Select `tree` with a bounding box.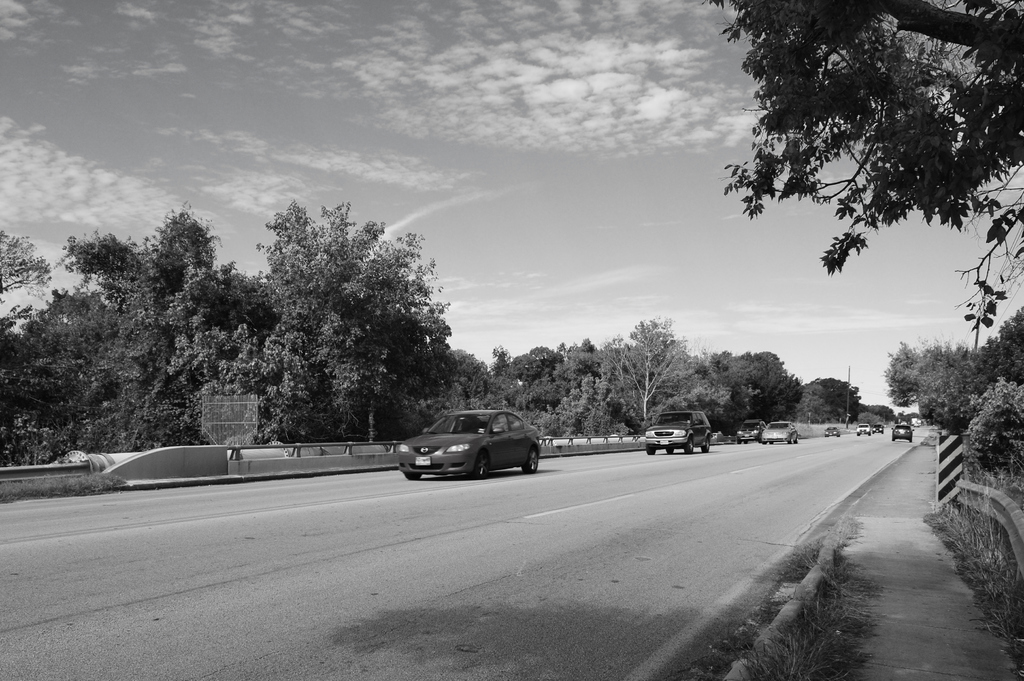
crop(703, 0, 1023, 370).
